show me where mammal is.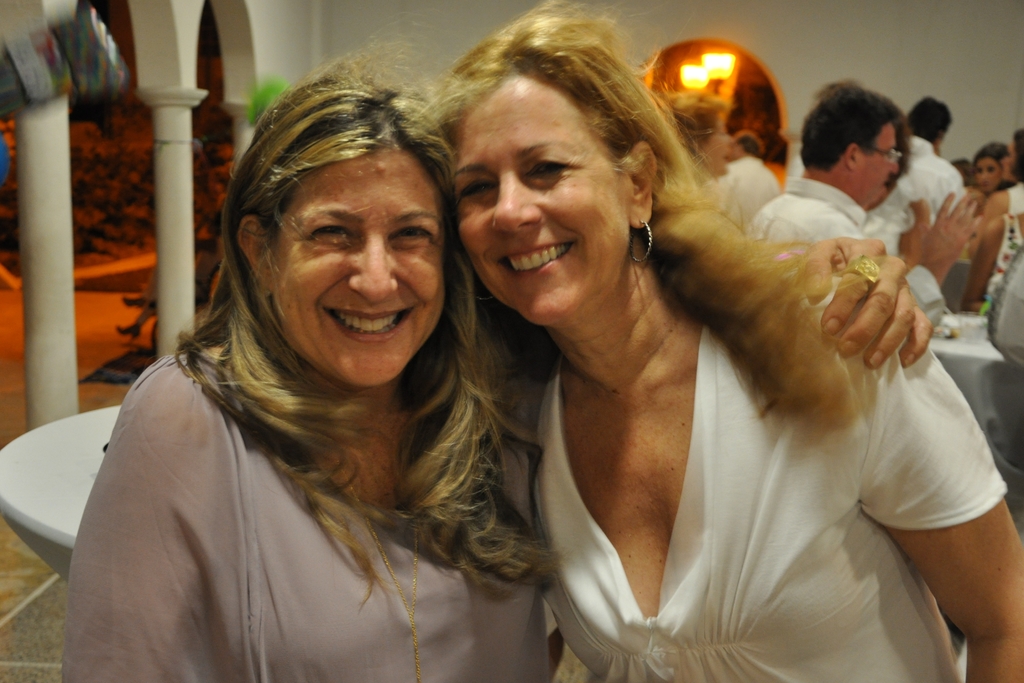
mammal is at box(897, 93, 968, 219).
